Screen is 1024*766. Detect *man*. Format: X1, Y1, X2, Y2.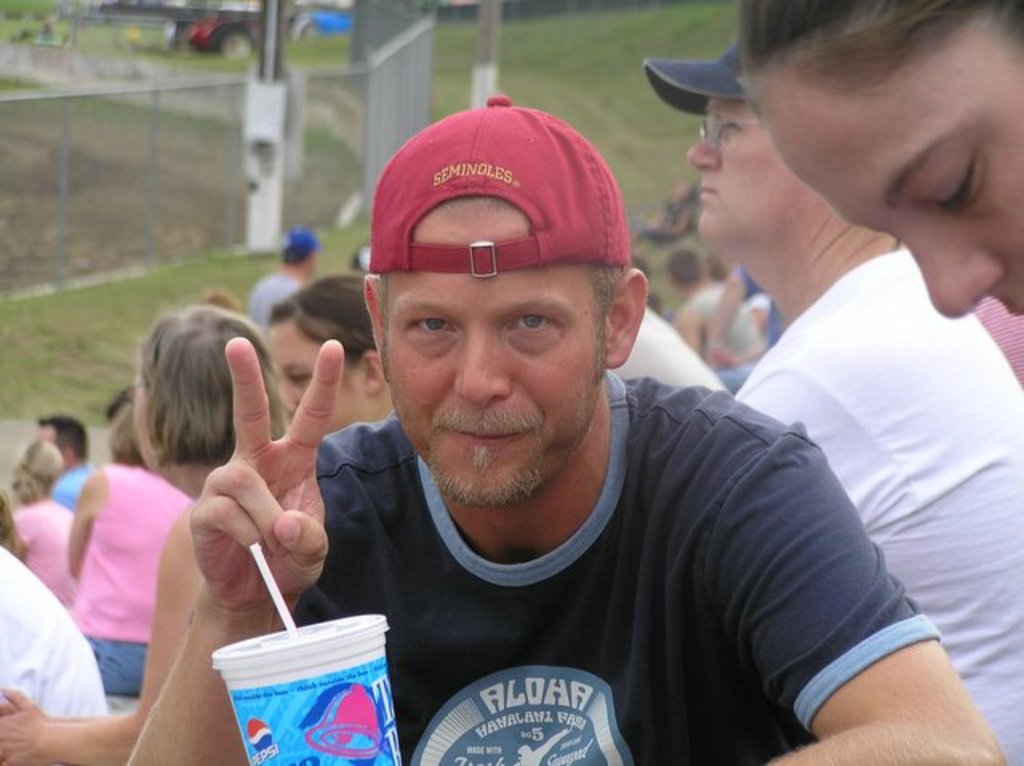
707, 249, 734, 285.
